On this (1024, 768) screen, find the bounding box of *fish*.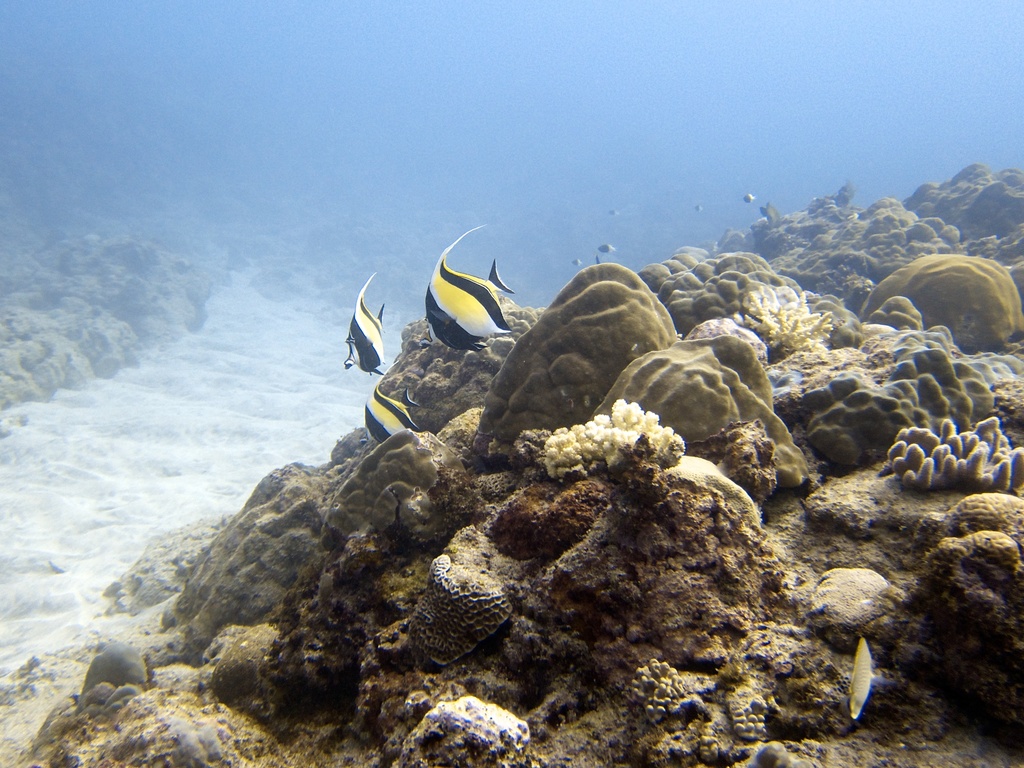
Bounding box: box=[607, 209, 621, 214].
